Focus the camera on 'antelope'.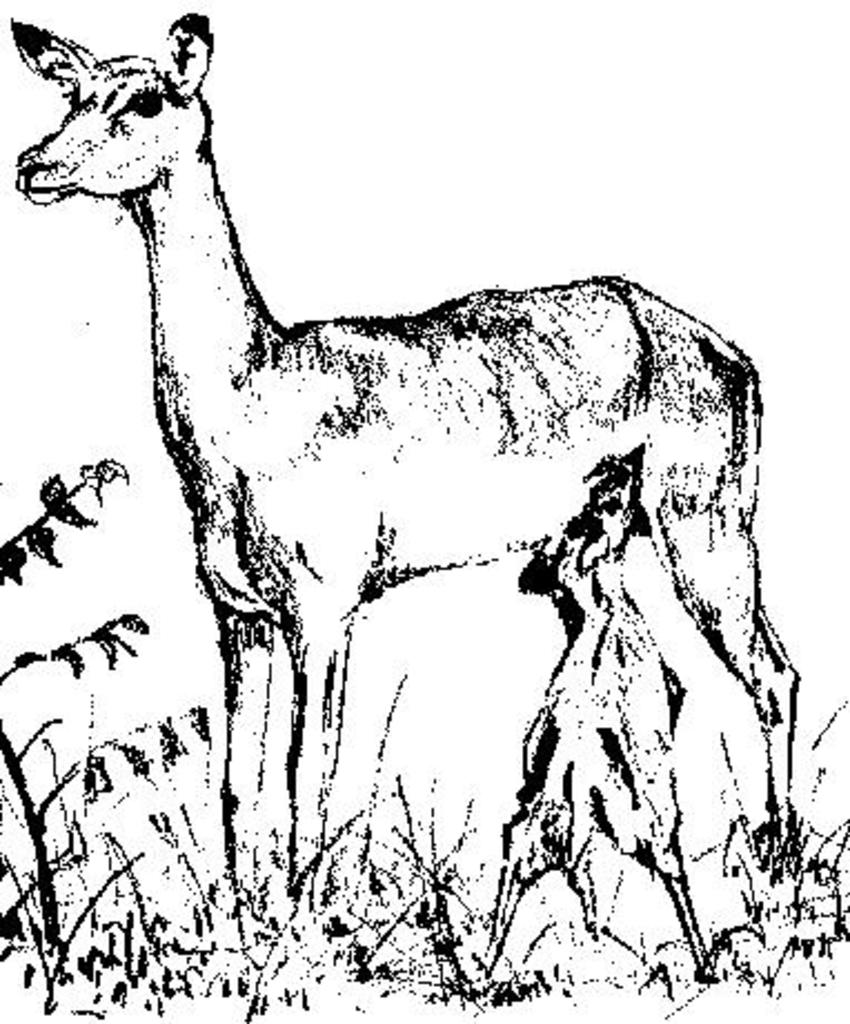
Focus region: <box>467,463,714,986</box>.
